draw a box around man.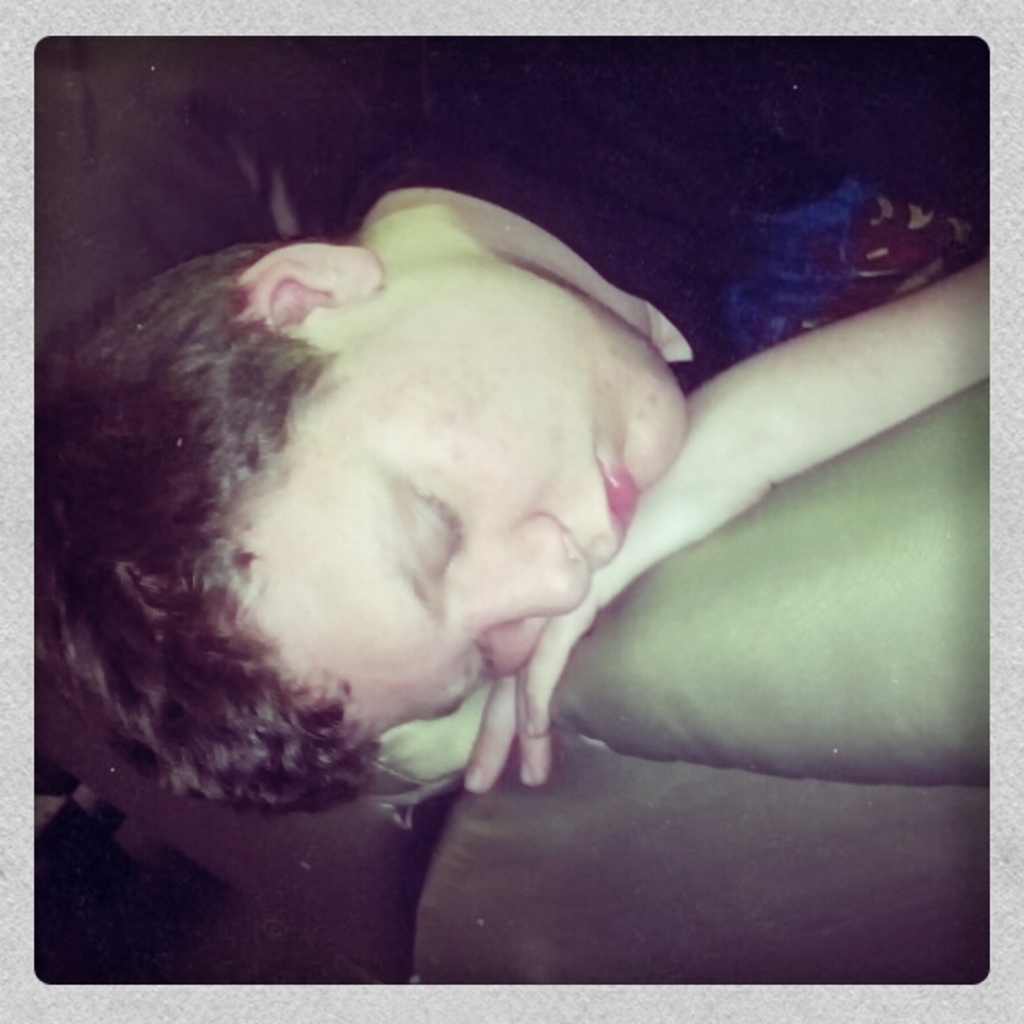
<bbox>38, 29, 1009, 864</bbox>.
